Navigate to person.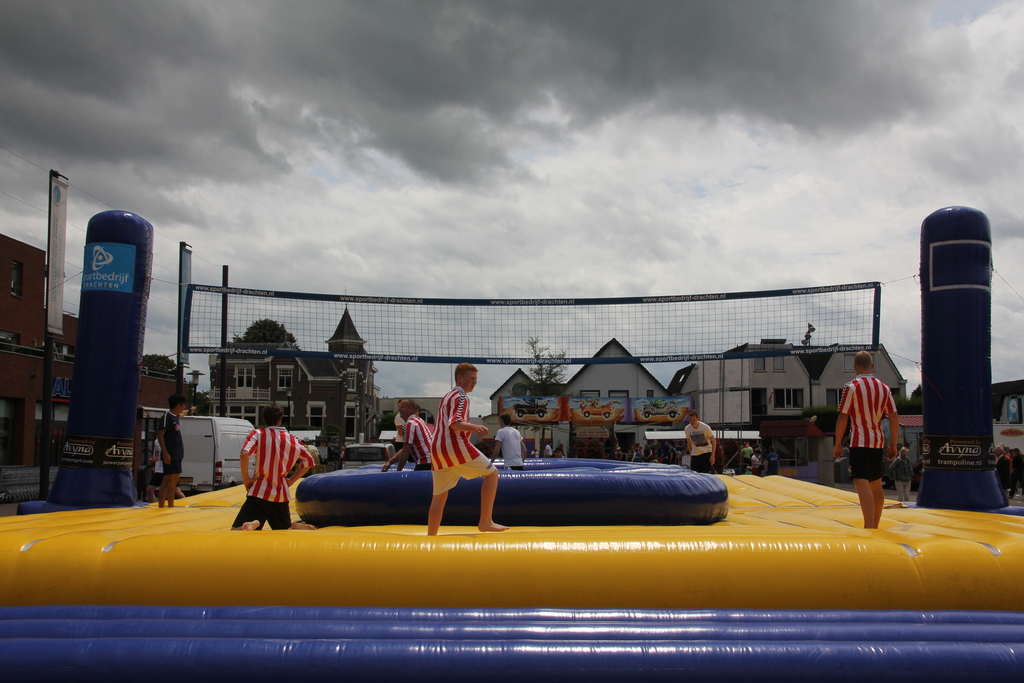
Navigation target: crop(492, 414, 526, 461).
